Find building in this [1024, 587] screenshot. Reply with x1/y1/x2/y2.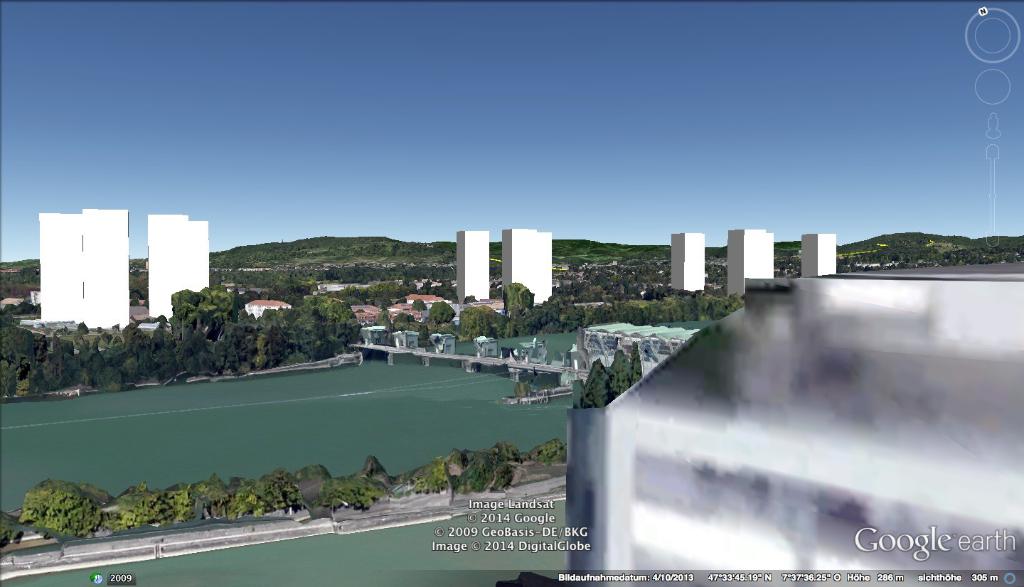
725/227/774/298.
